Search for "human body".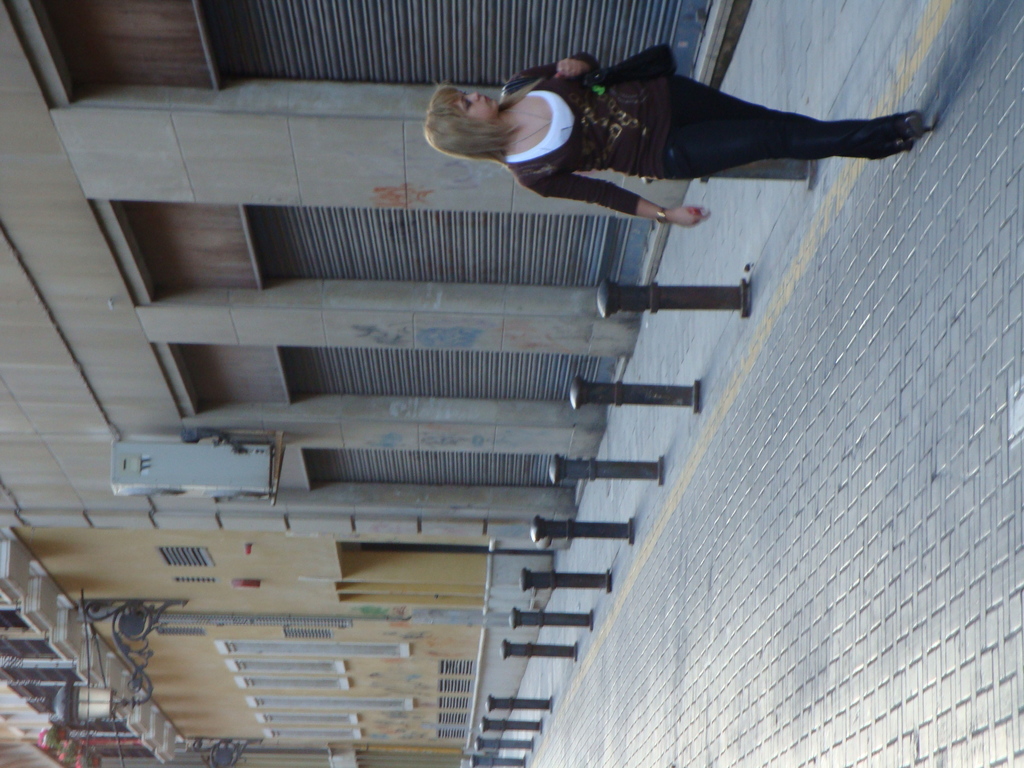
Found at rect(358, 32, 939, 244).
